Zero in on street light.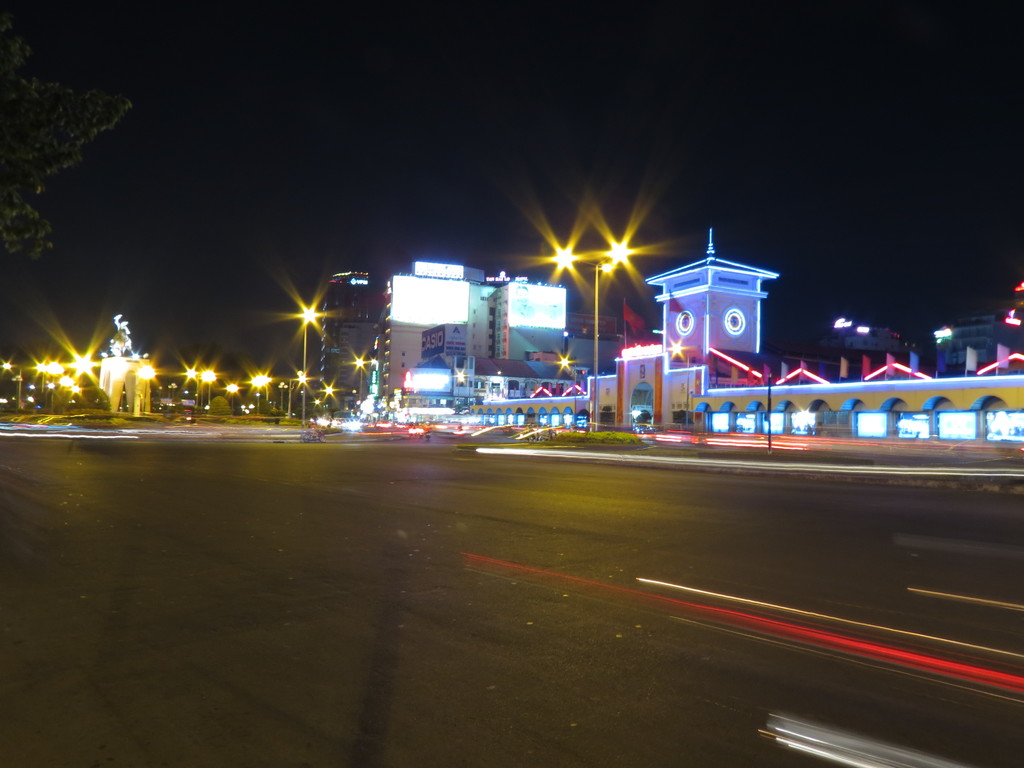
Zeroed in: region(545, 240, 631, 432).
